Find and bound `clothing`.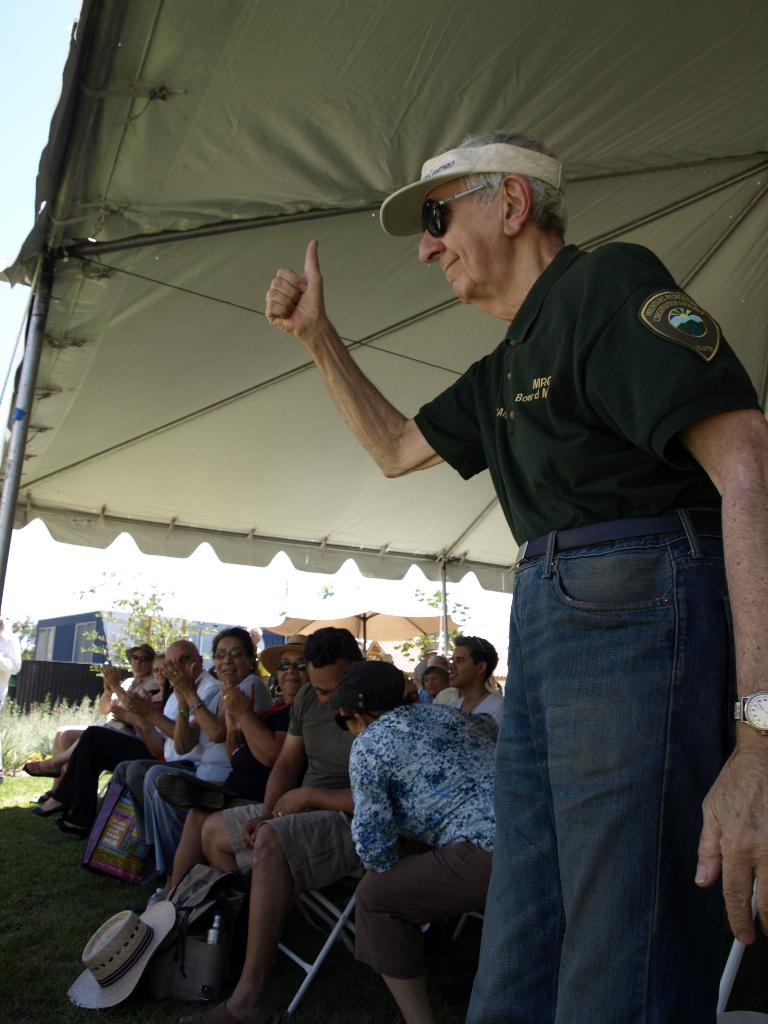
Bound: bbox=[273, 645, 304, 698].
